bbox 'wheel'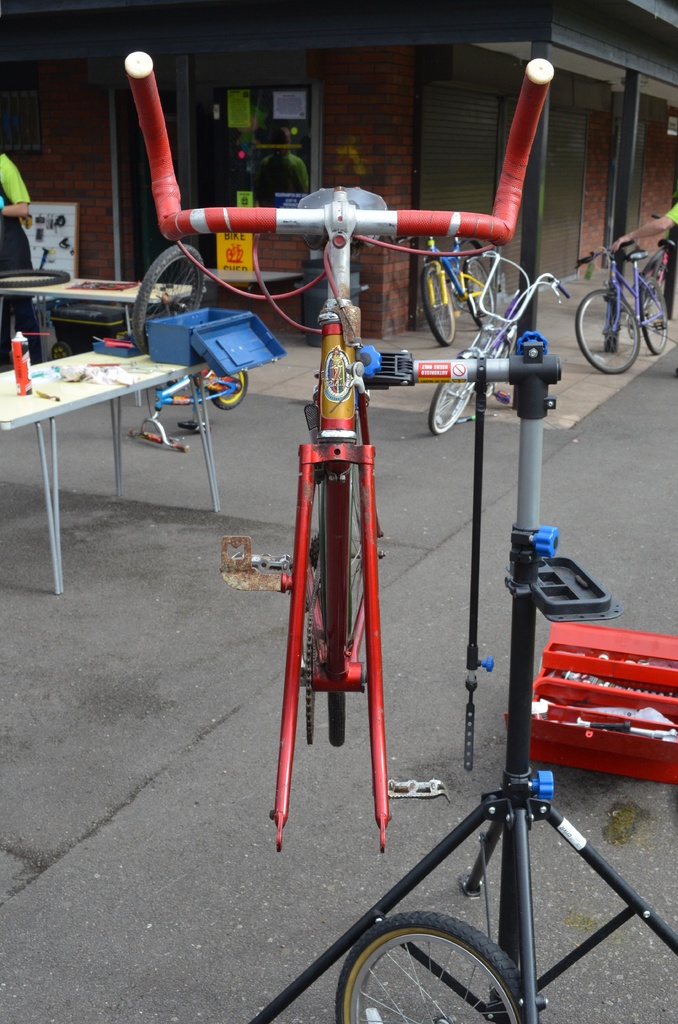
detection(426, 358, 472, 435)
